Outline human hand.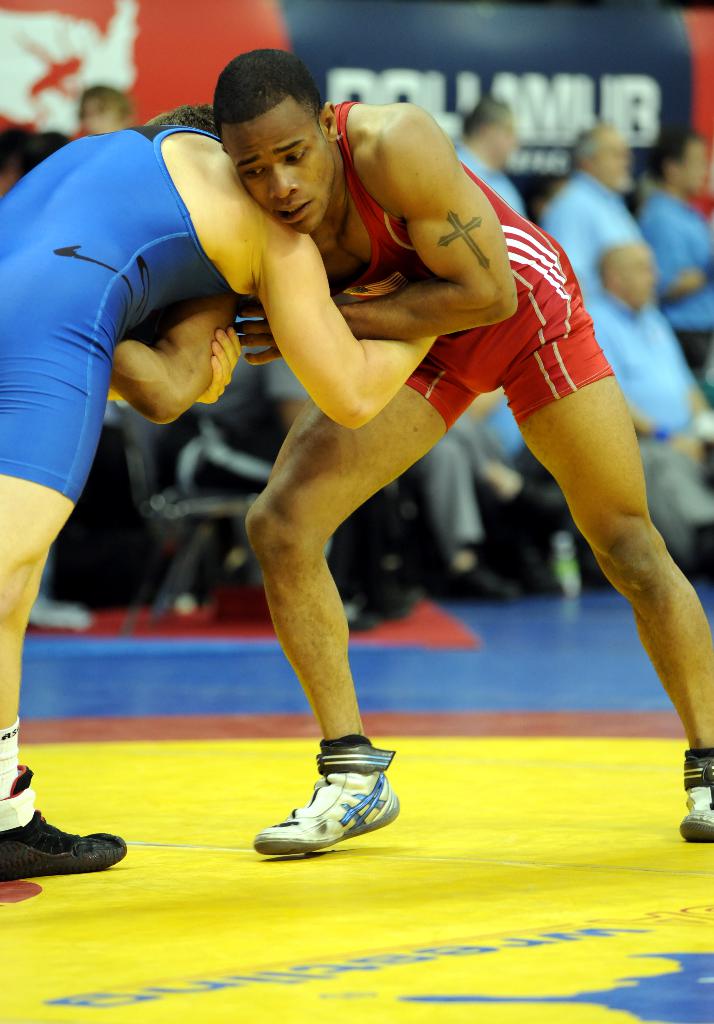
Outline: {"left": 667, "top": 435, "right": 705, "bottom": 473}.
